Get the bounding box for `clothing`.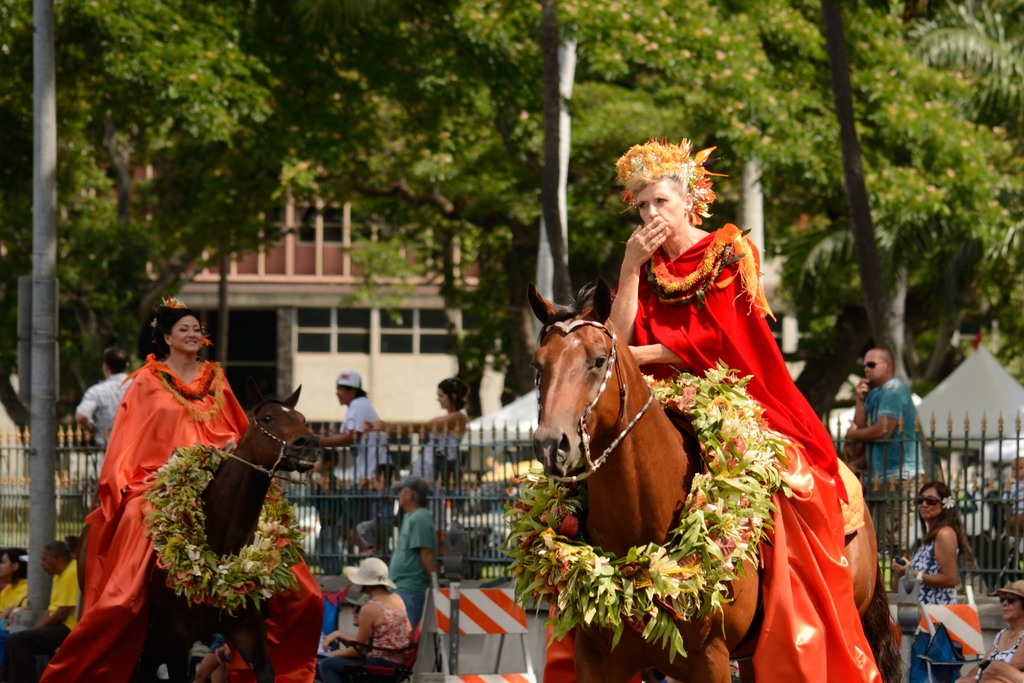
<region>866, 379, 925, 500</region>.
